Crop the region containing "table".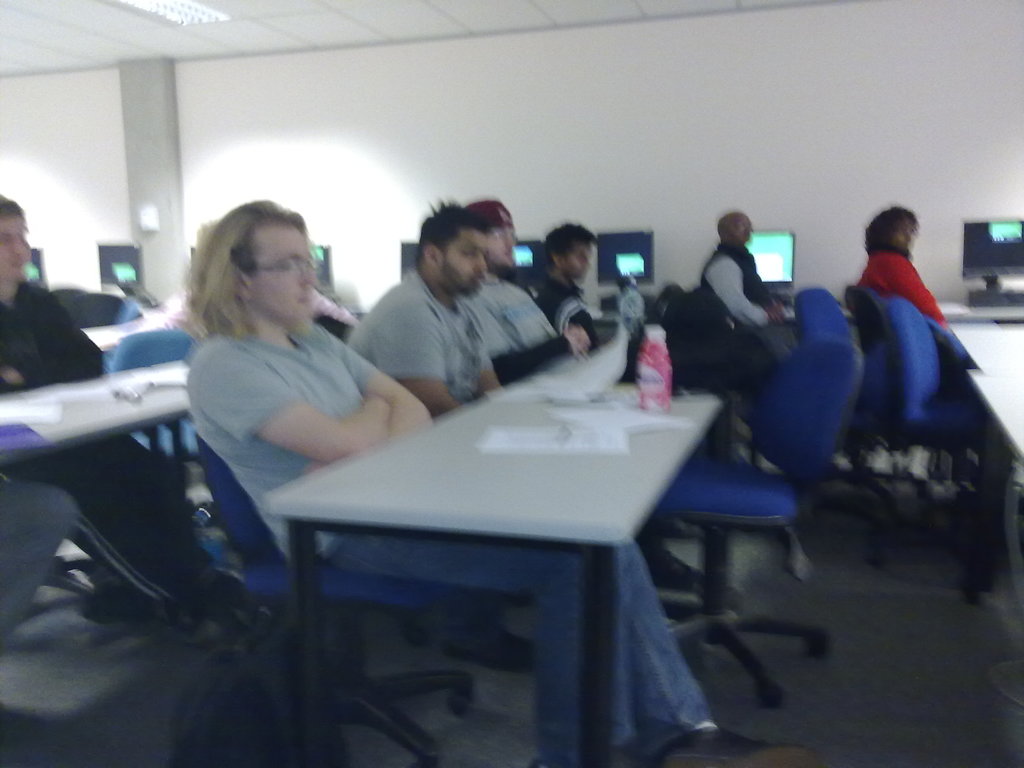
Crop region: [946, 307, 1023, 458].
